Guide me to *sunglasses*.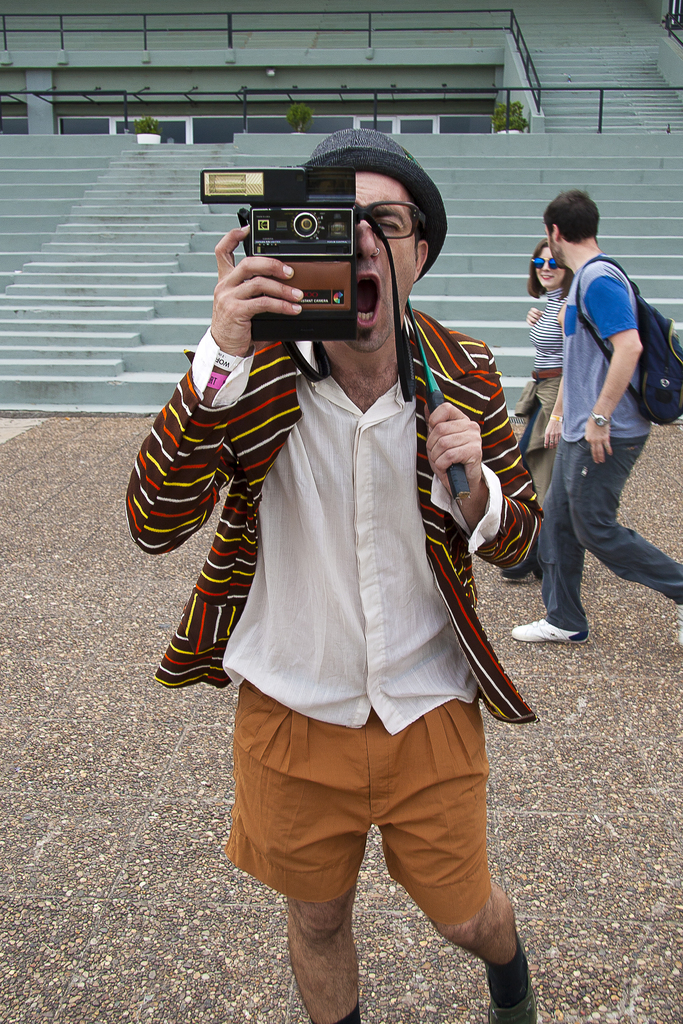
Guidance: Rect(529, 255, 564, 273).
